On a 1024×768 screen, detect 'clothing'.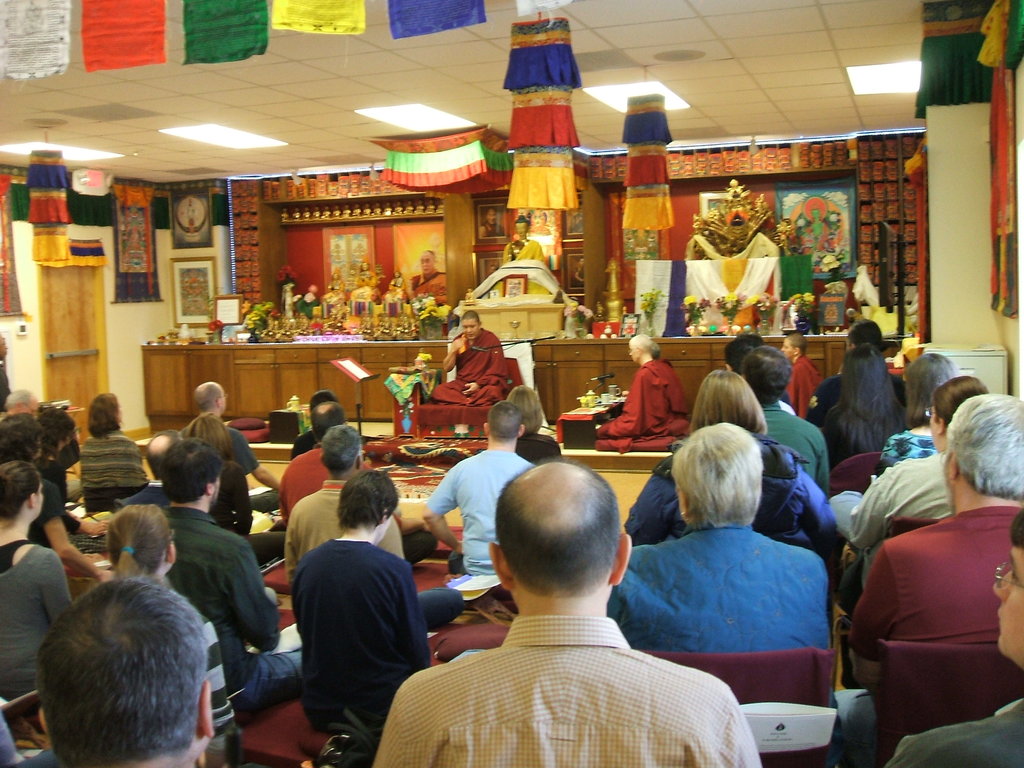
bbox(831, 450, 953, 593).
